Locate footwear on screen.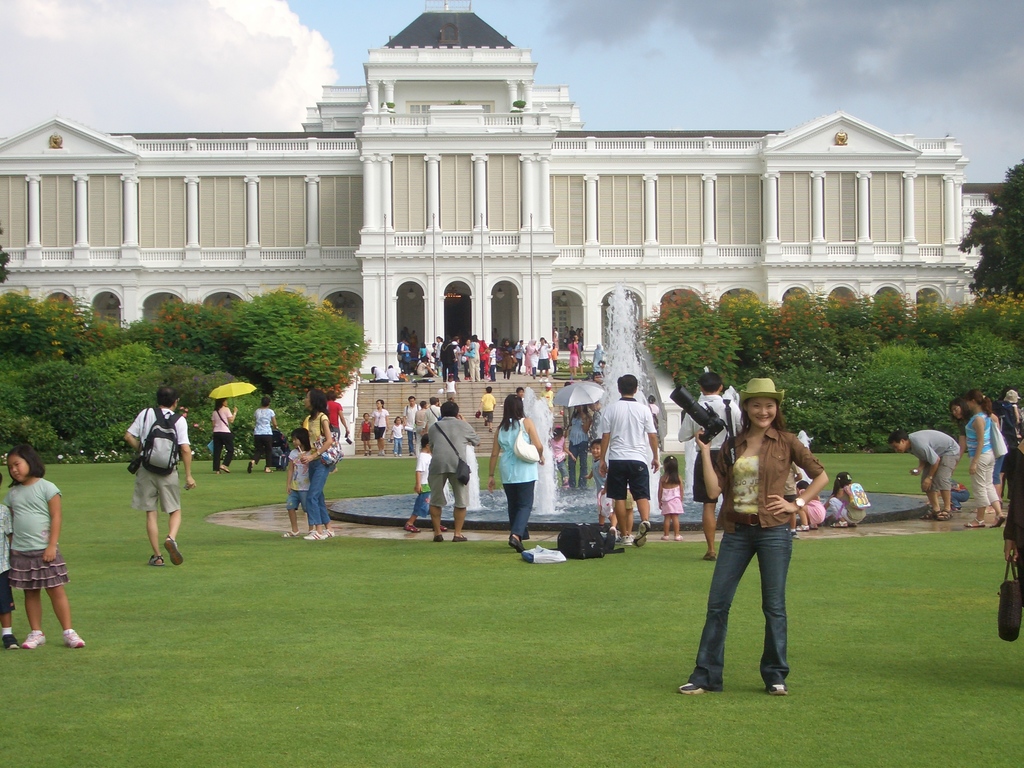
On screen at box(967, 517, 987, 529).
